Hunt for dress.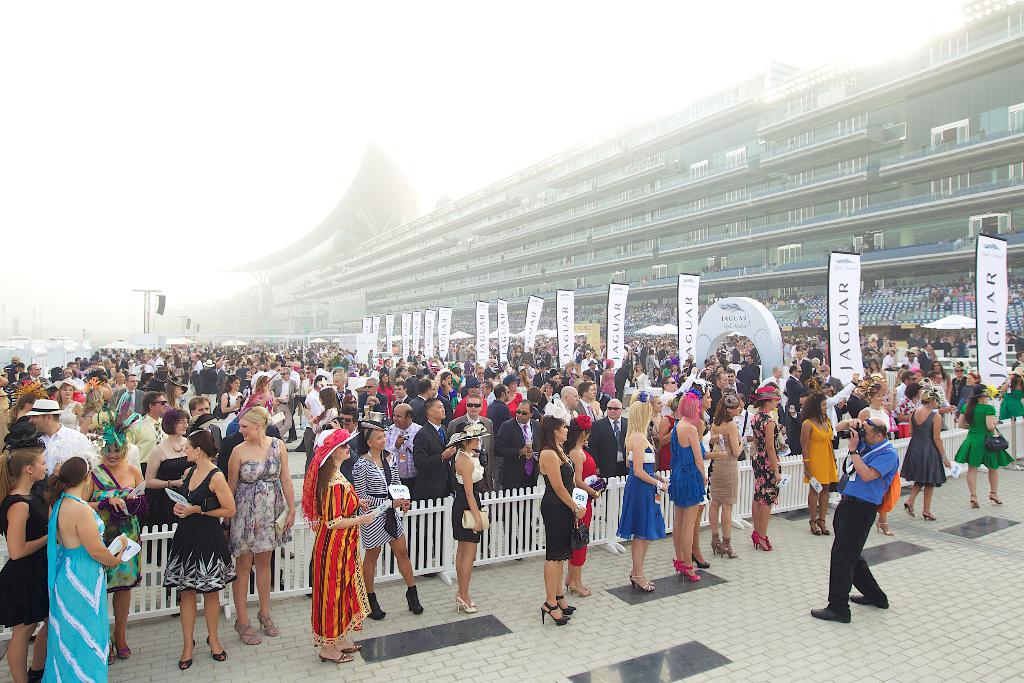
Hunted down at box(709, 432, 740, 504).
